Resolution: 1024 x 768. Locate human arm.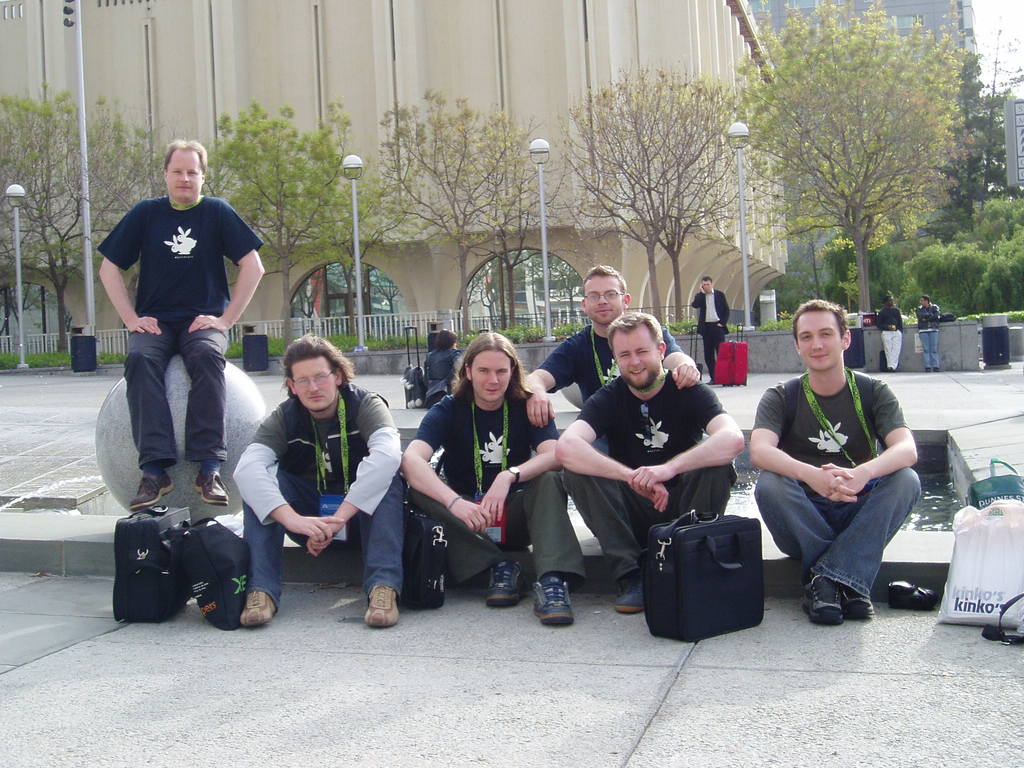
locate(526, 328, 579, 428).
